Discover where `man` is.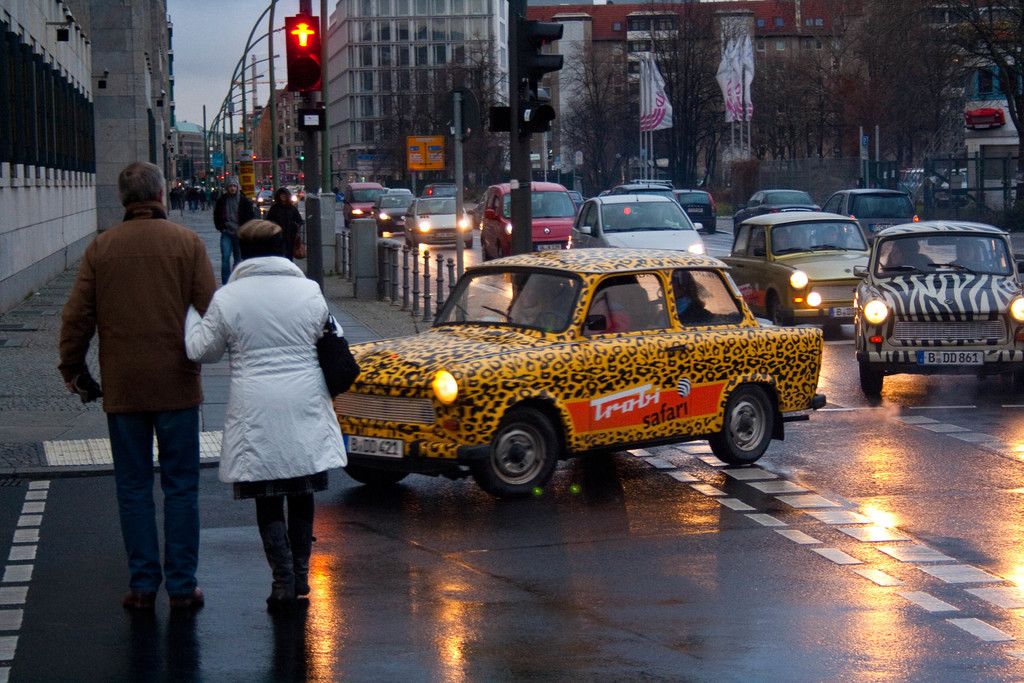
Discovered at [x1=214, y1=170, x2=253, y2=291].
